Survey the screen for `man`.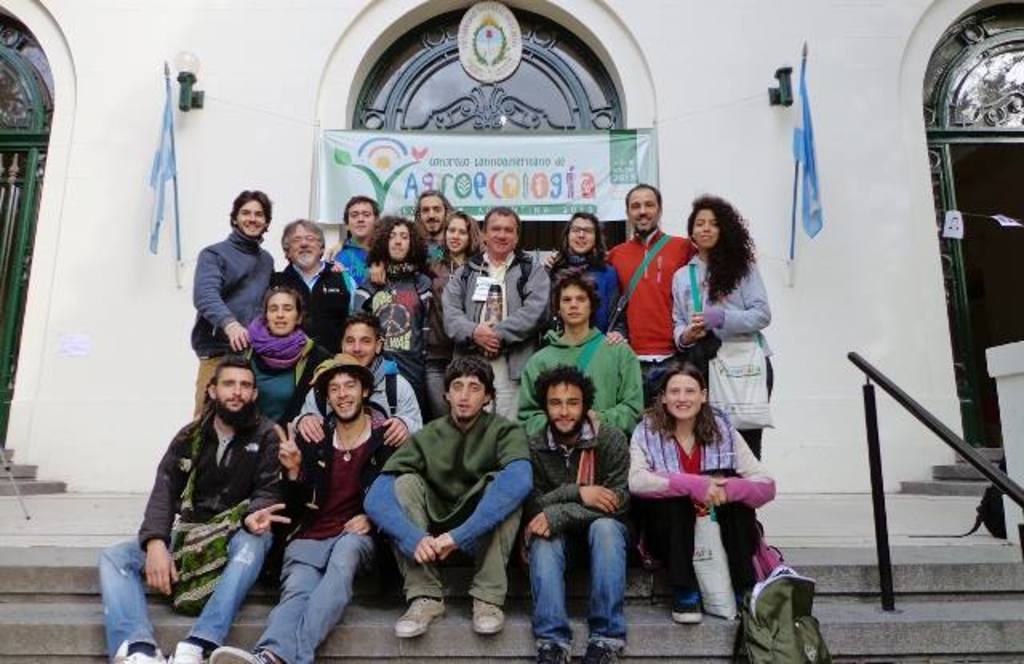
Survey found: left=192, top=195, right=282, bottom=411.
